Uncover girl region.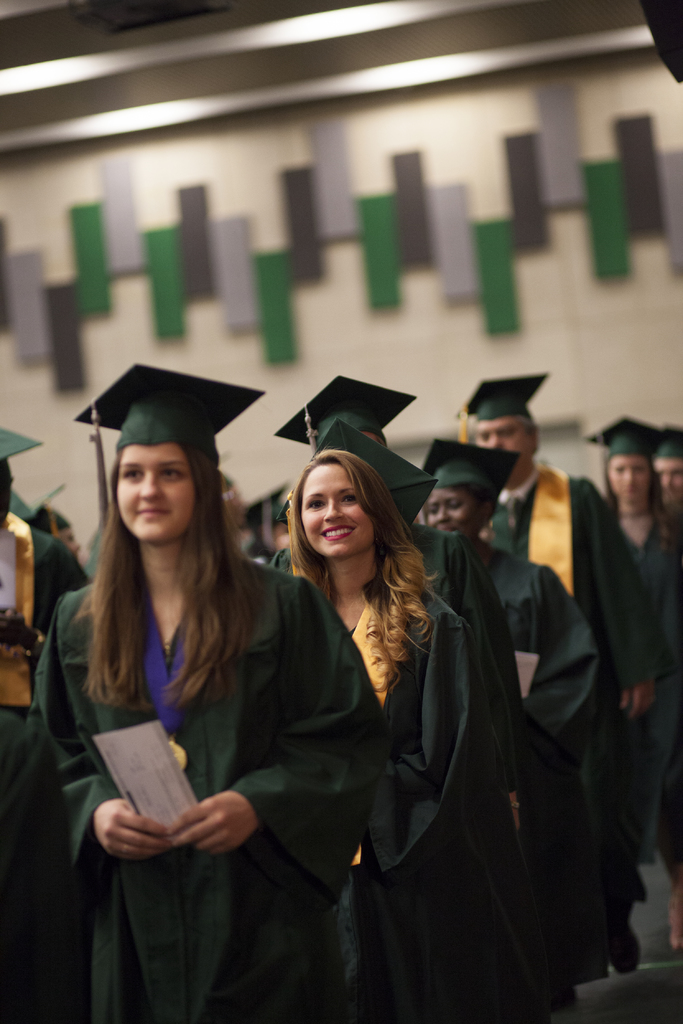
Uncovered: box=[423, 438, 650, 984].
